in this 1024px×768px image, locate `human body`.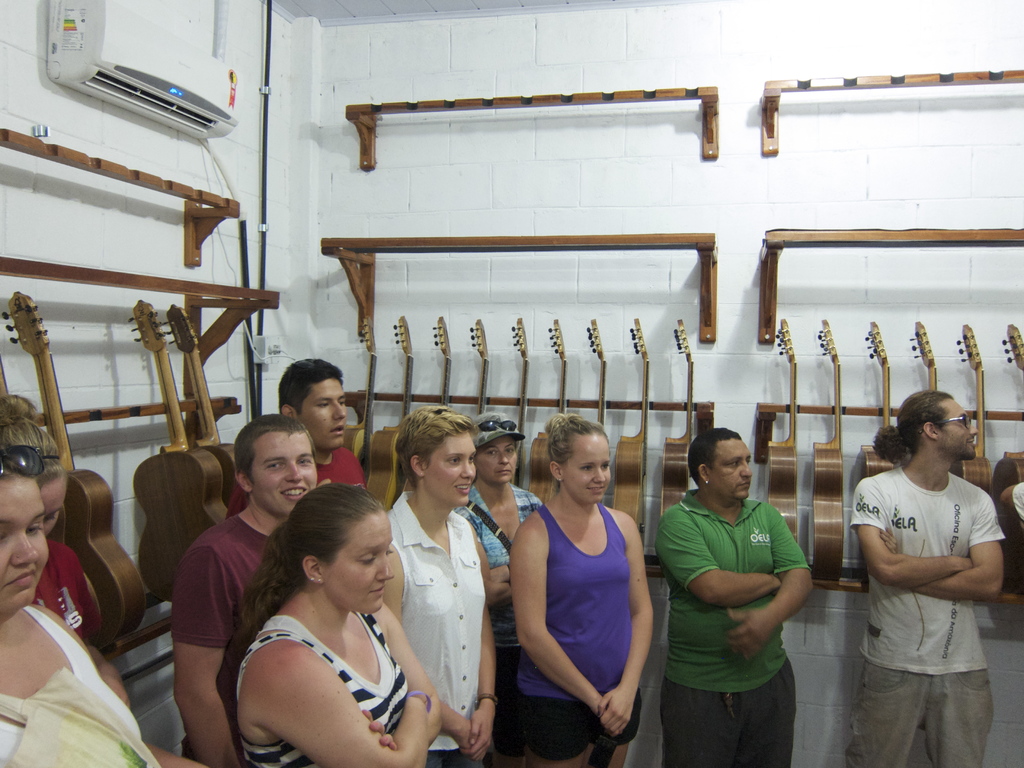
Bounding box: x1=33, y1=538, x2=107, y2=688.
